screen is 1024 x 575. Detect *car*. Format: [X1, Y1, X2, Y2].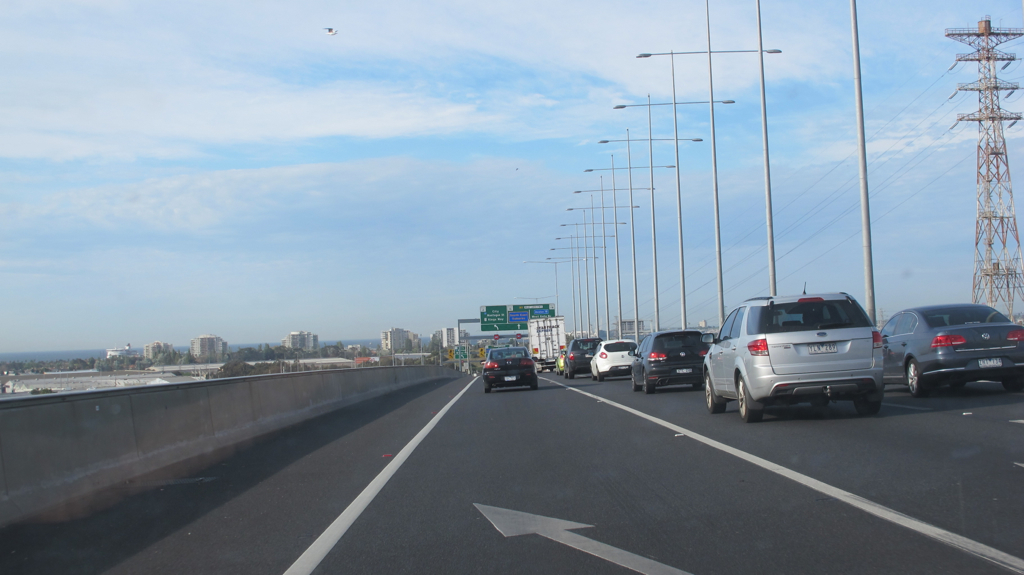
[628, 326, 712, 391].
